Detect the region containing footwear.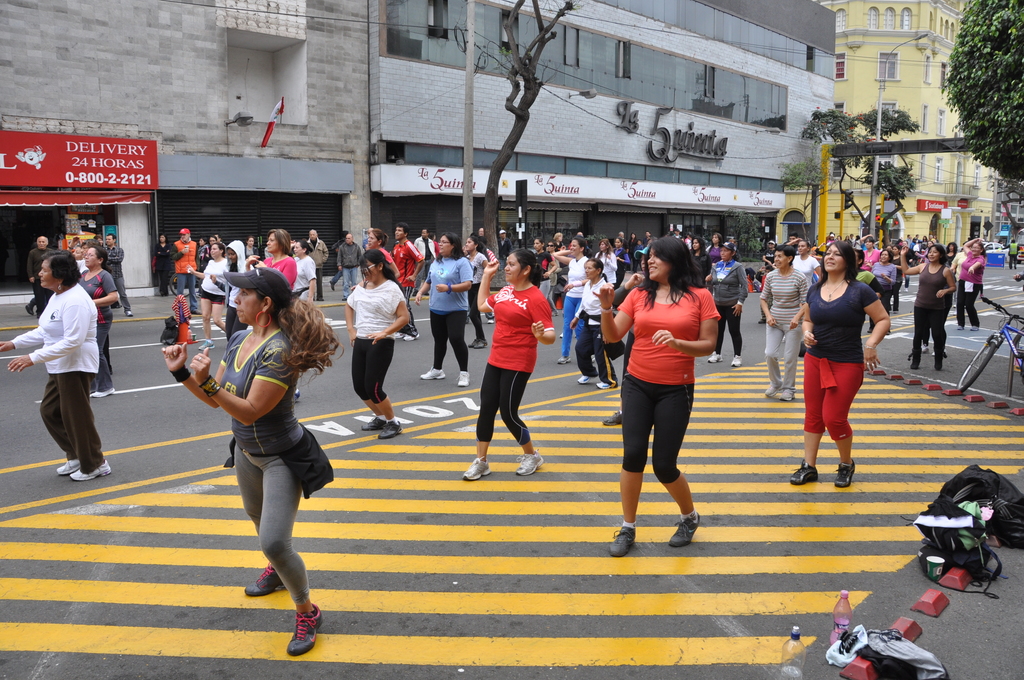
BBox(602, 409, 628, 425).
